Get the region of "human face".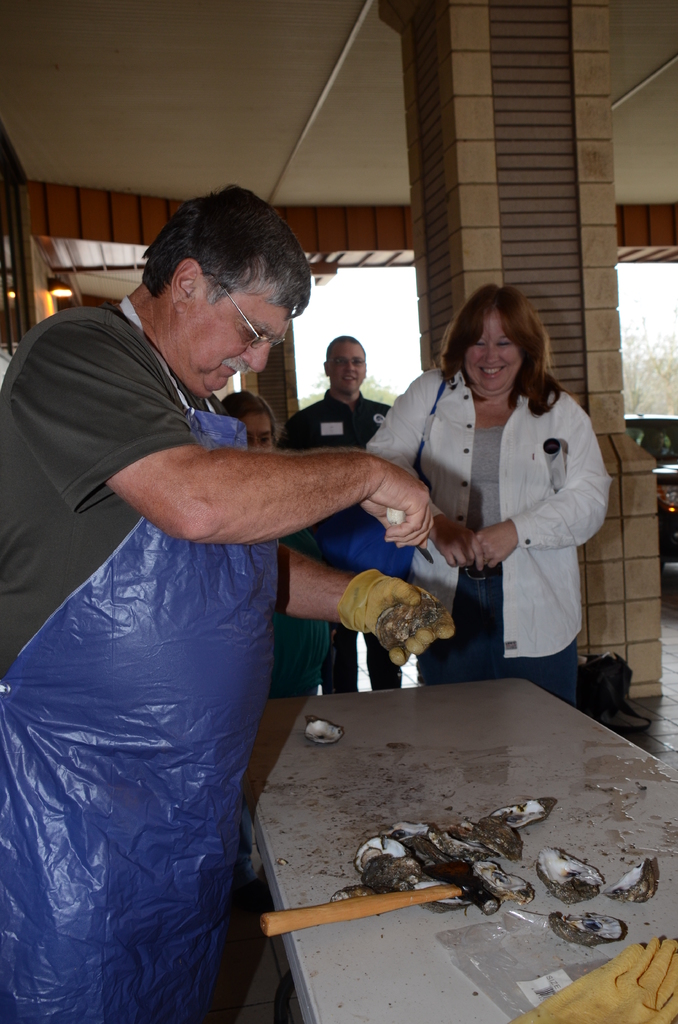
bbox=(464, 307, 522, 390).
